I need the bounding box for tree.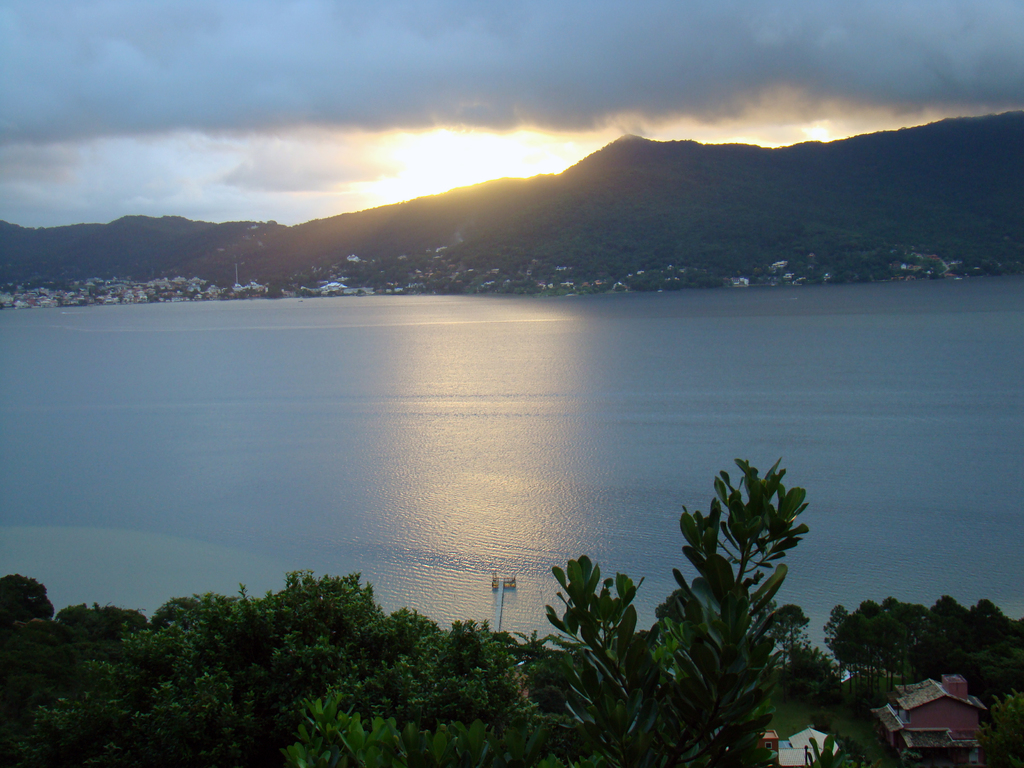
Here it is: (left=65, top=579, right=390, bottom=767).
